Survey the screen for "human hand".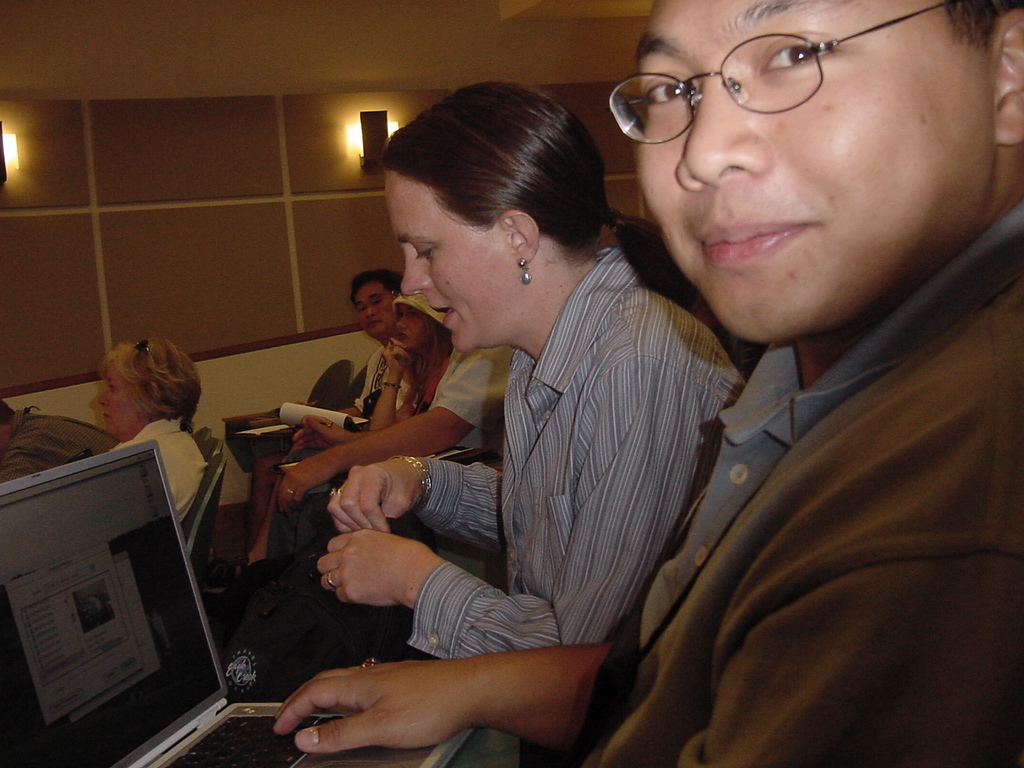
Survey found: {"left": 223, "top": 659, "right": 484, "bottom": 755}.
